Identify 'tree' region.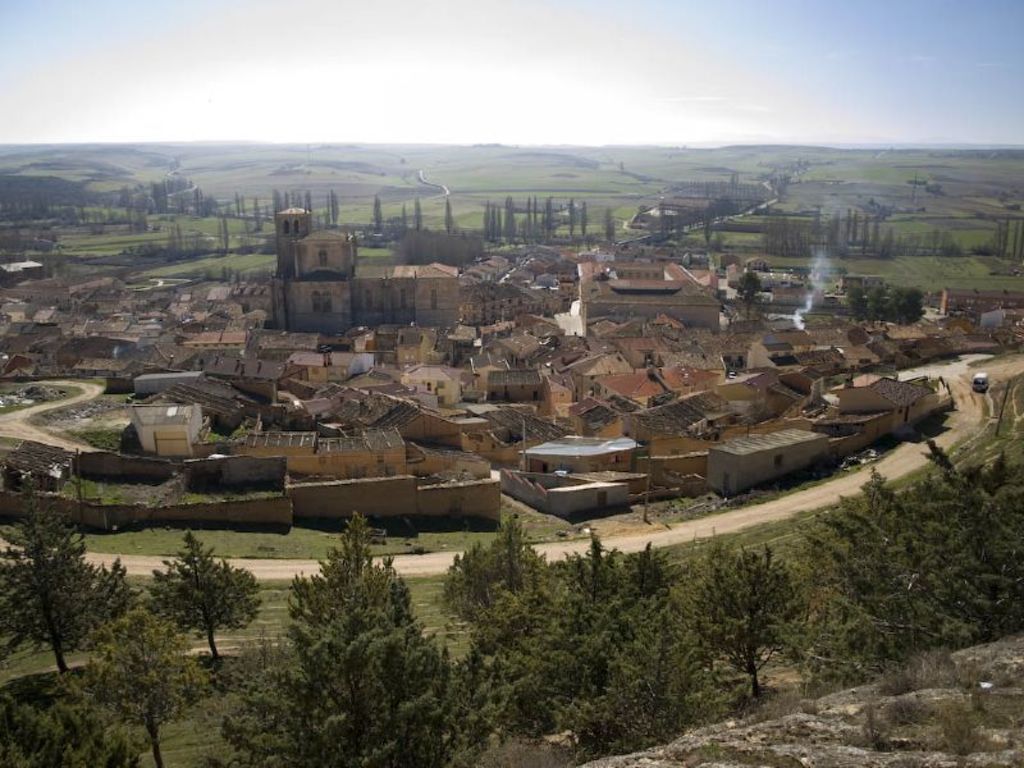
Region: detection(374, 197, 381, 229).
